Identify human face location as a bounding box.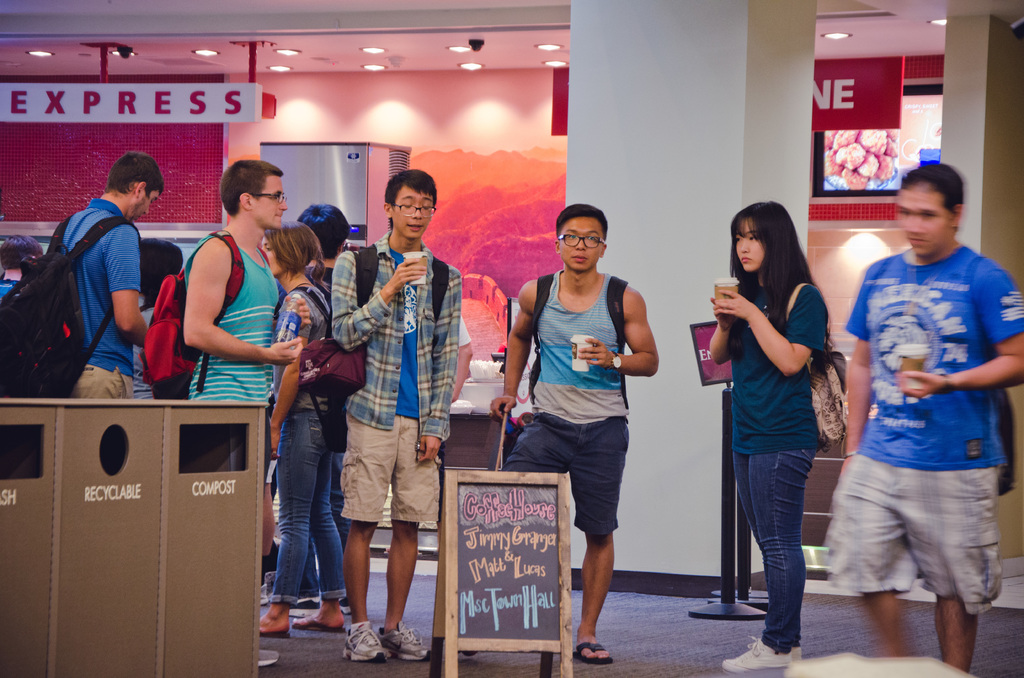
crop(899, 179, 956, 255).
